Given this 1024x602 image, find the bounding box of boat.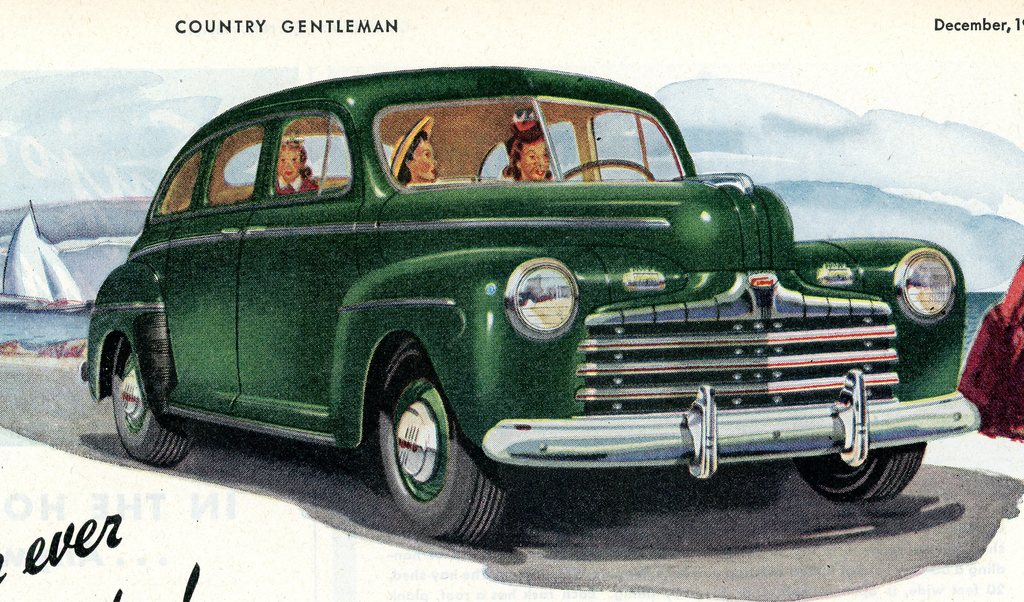
(x1=33, y1=232, x2=98, y2=311).
